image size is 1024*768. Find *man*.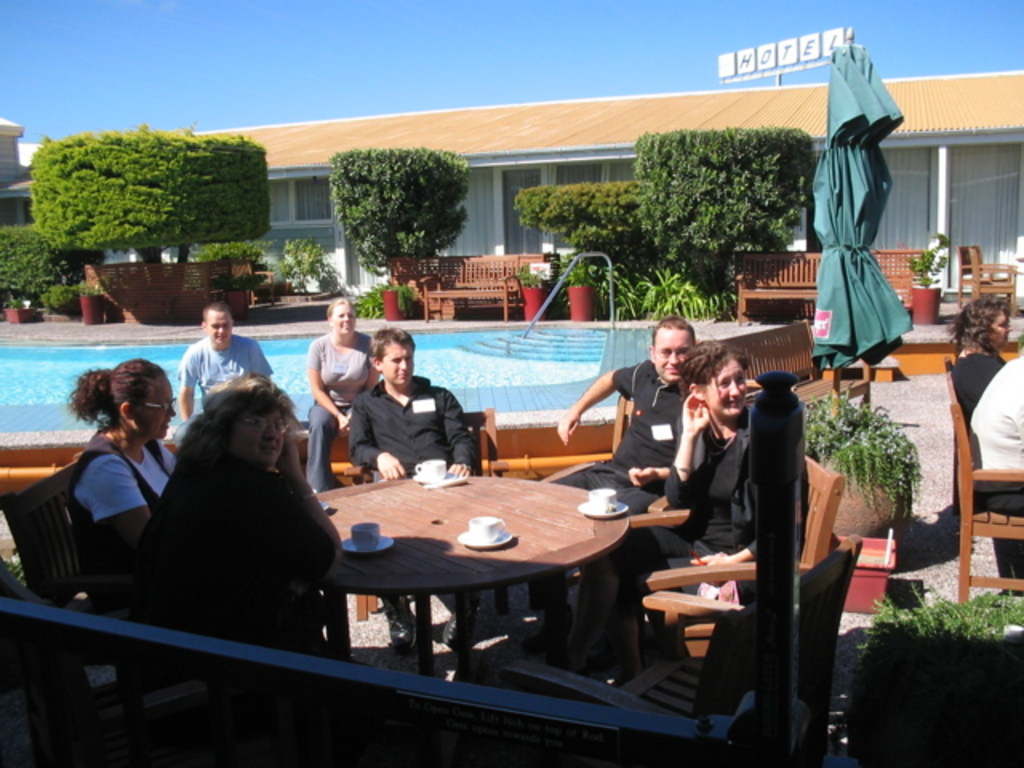
171, 304, 270, 443.
